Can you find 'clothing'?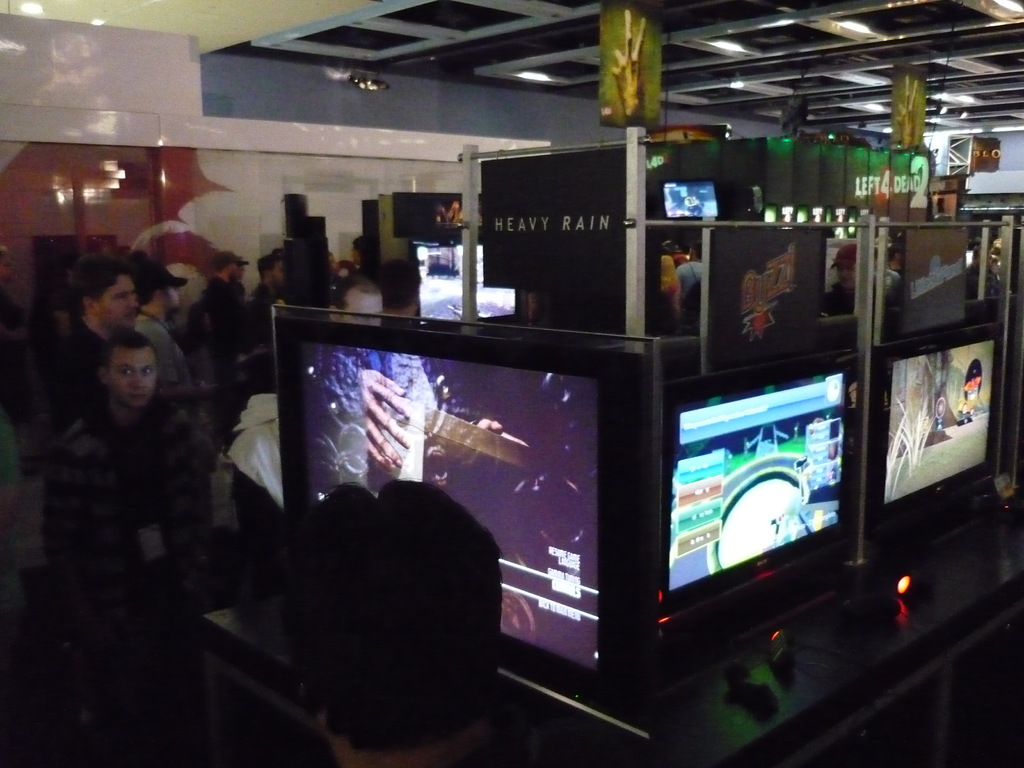
Yes, bounding box: 202,268,234,362.
